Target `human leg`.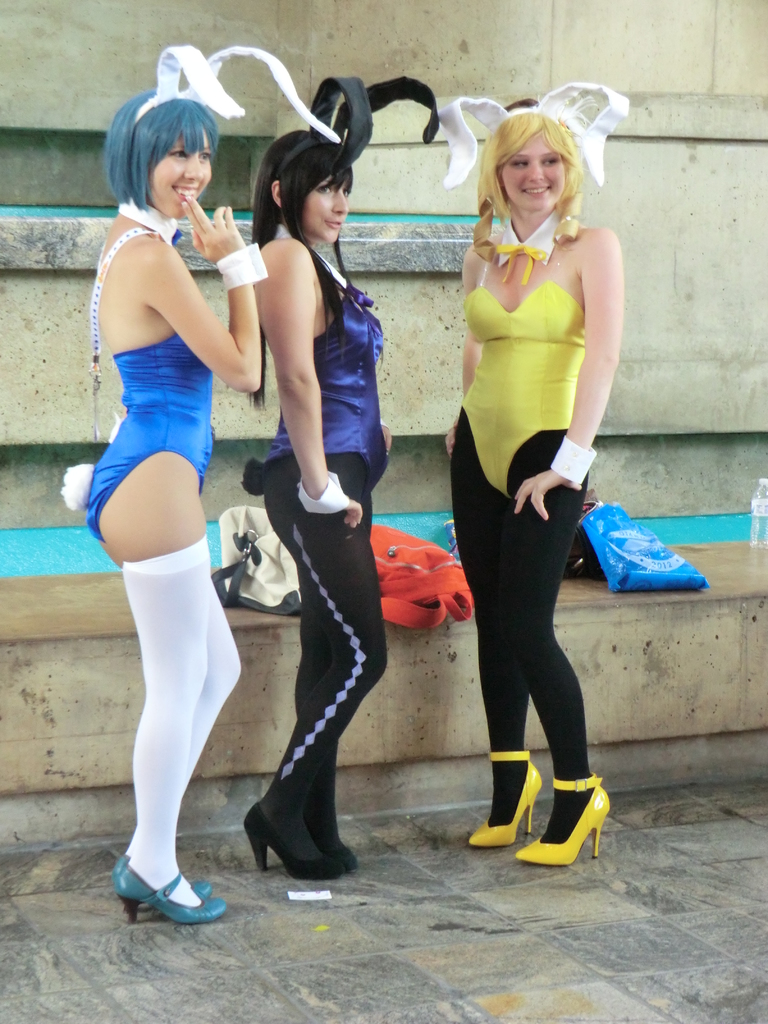
Target region: rect(257, 475, 397, 881).
